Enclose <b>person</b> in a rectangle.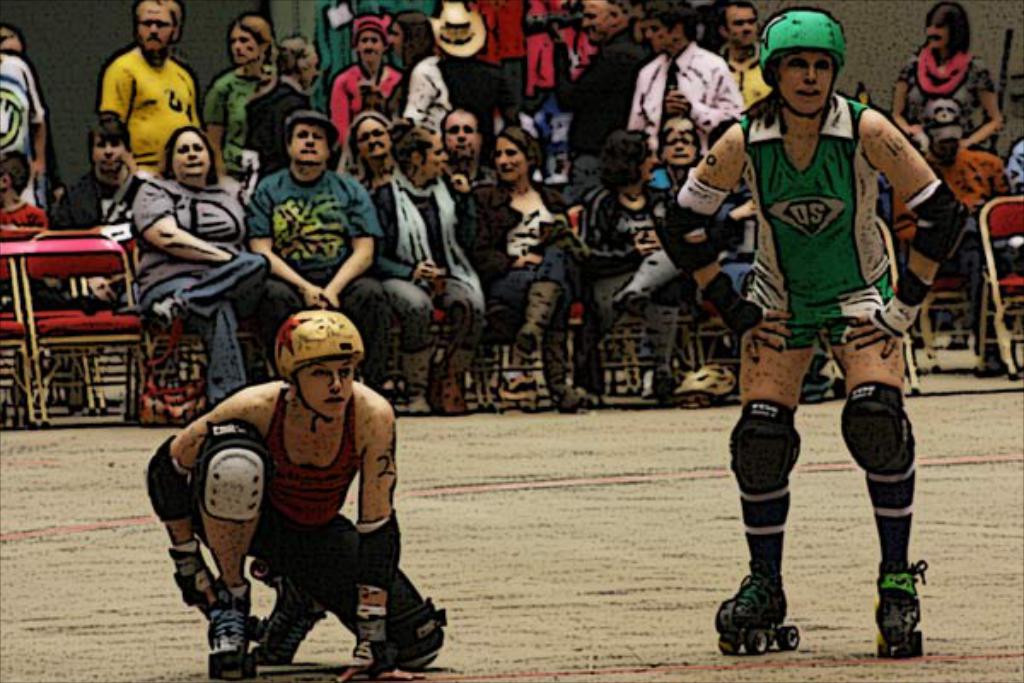
bbox=[0, 17, 51, 203].
